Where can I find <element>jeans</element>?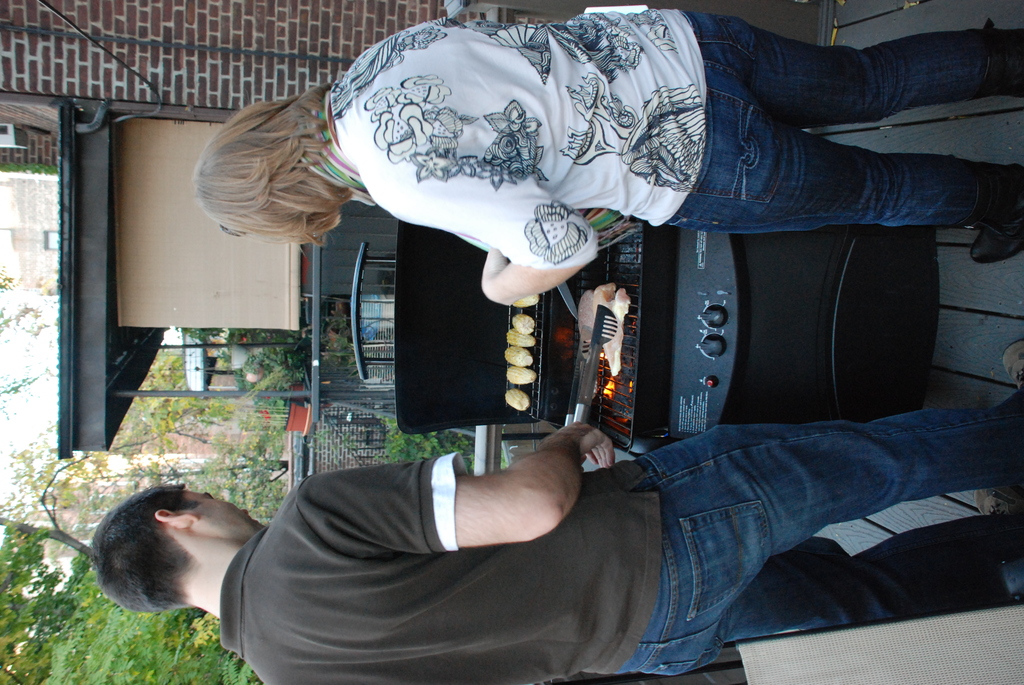
You can find it at detection(549, 388, 997, 651).
